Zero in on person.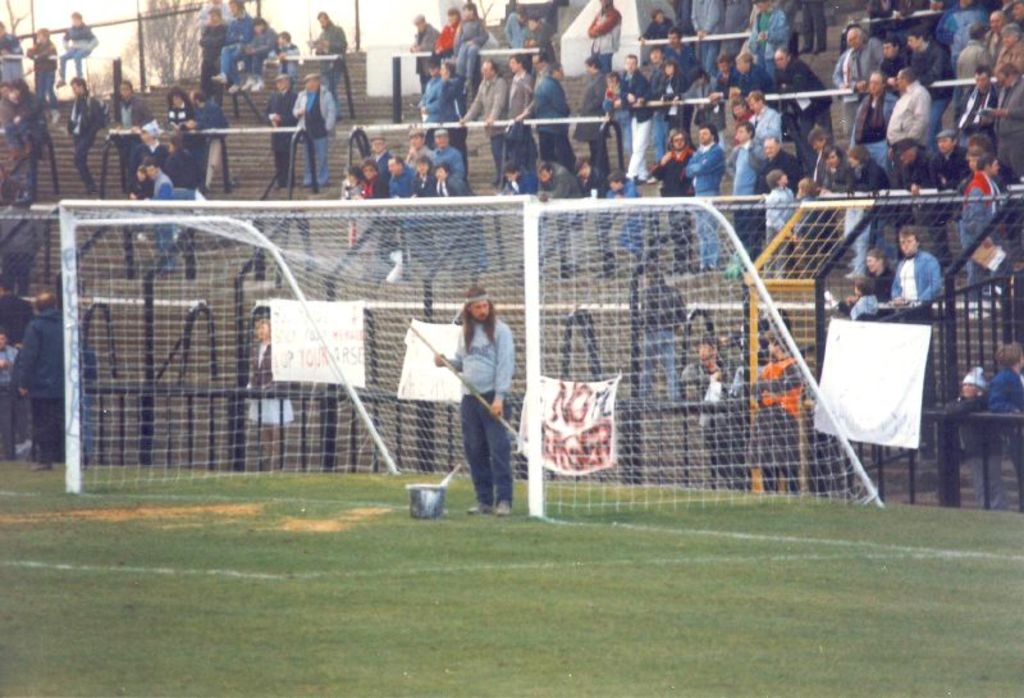
Zeroed in: region(364, 159, 388, 193).
